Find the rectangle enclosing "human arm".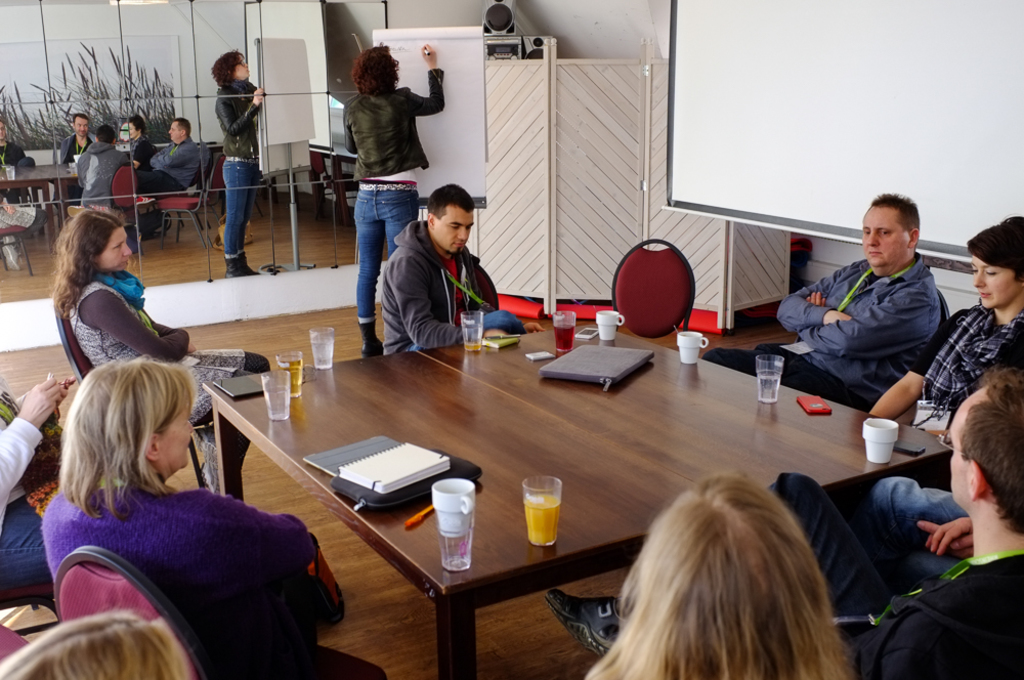
bbox=(59, 146, 70, 159).
